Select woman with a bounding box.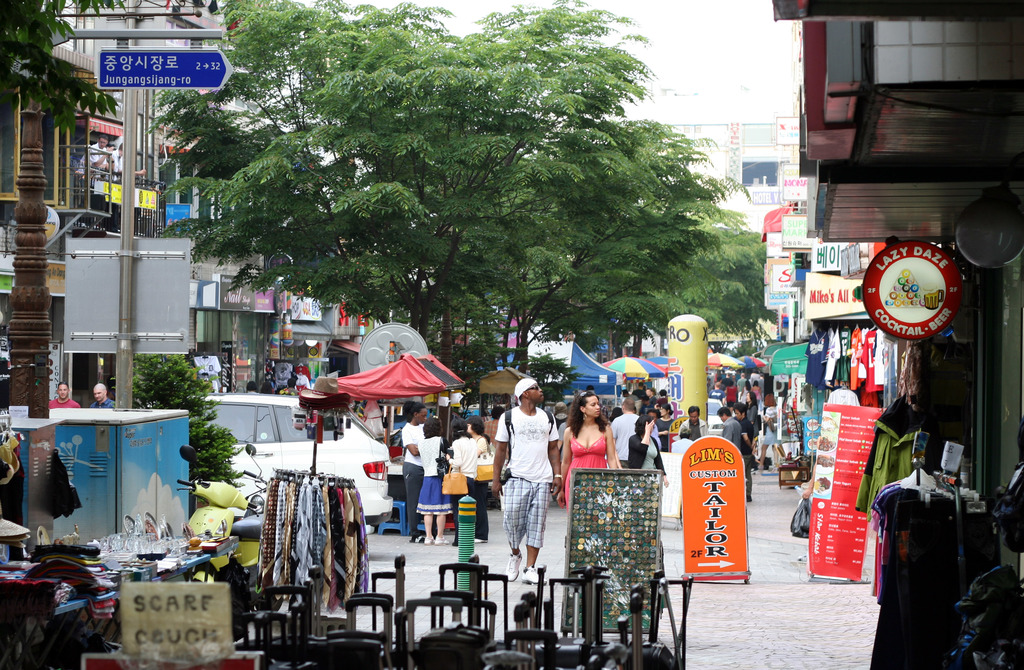
435:419:479:541.
